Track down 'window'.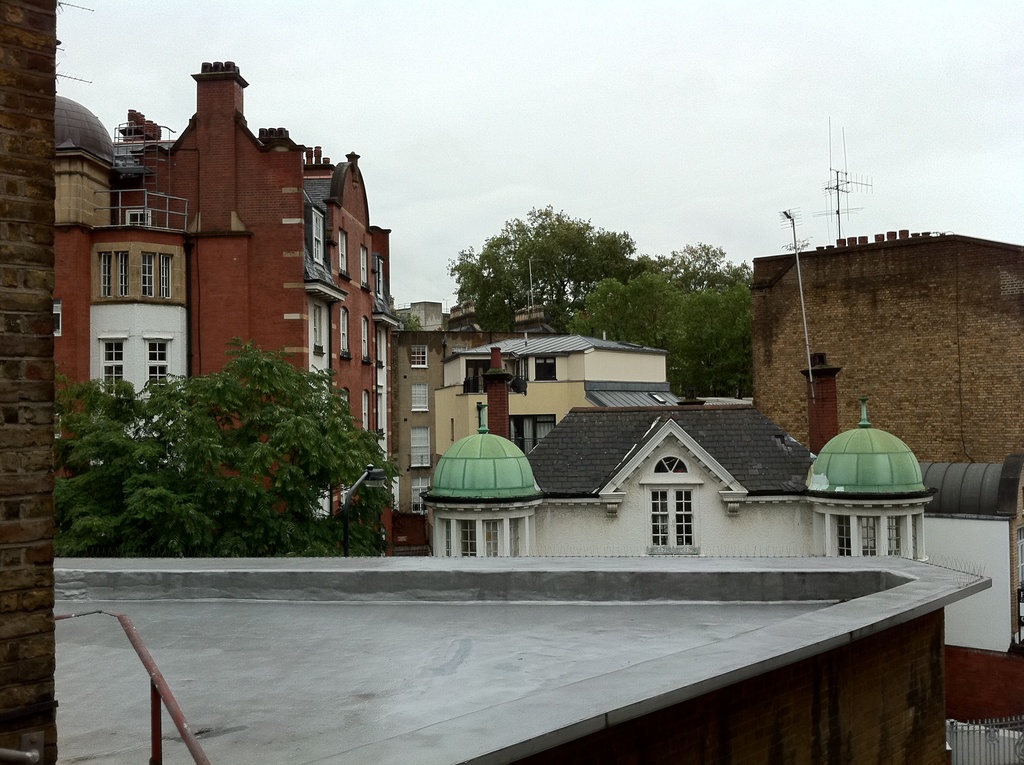
Tracked to {"left": 342, "top": 310, "right": 353, "bottom": 360}.
